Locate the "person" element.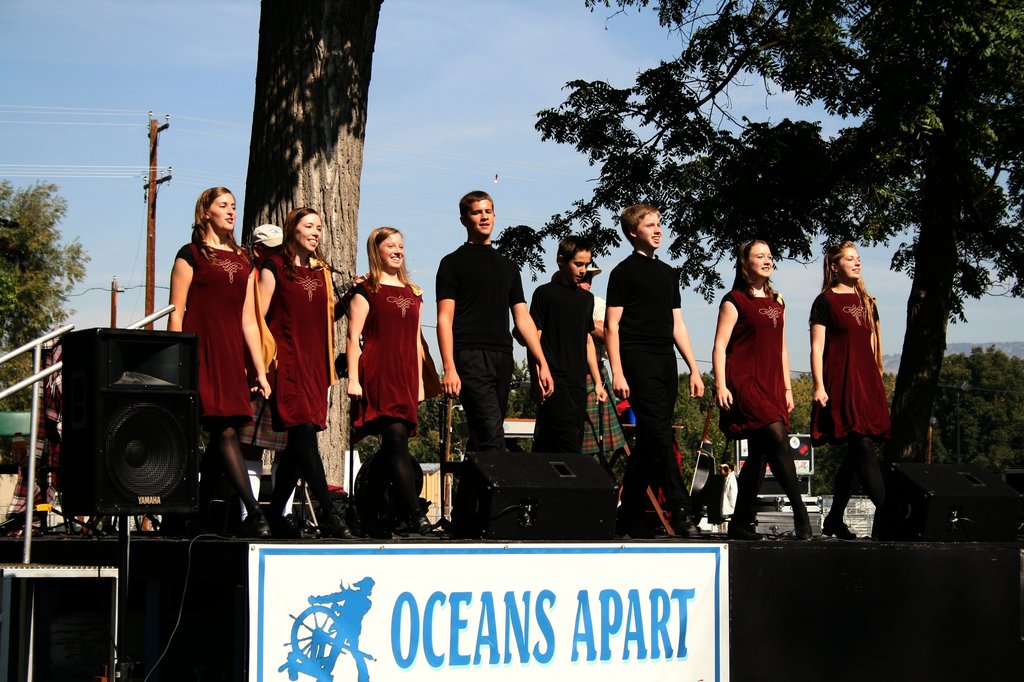
Element bbox: box(252, 204, 351, 539).
